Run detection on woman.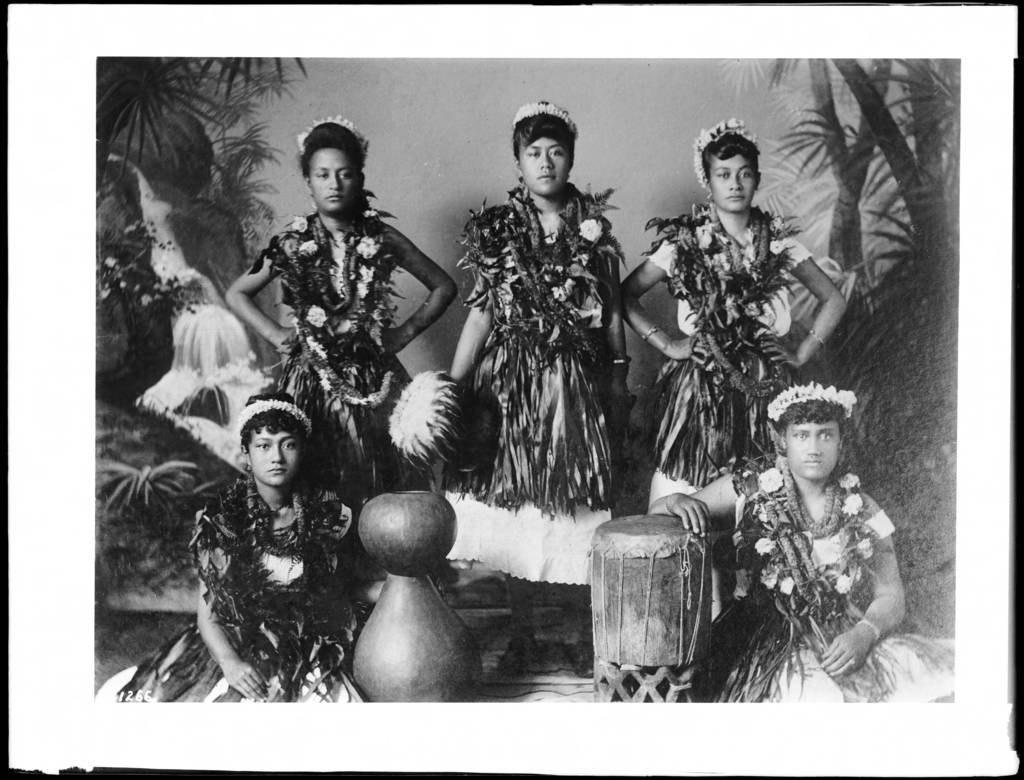
Result: l=646, t=379, r=959, b=707.
